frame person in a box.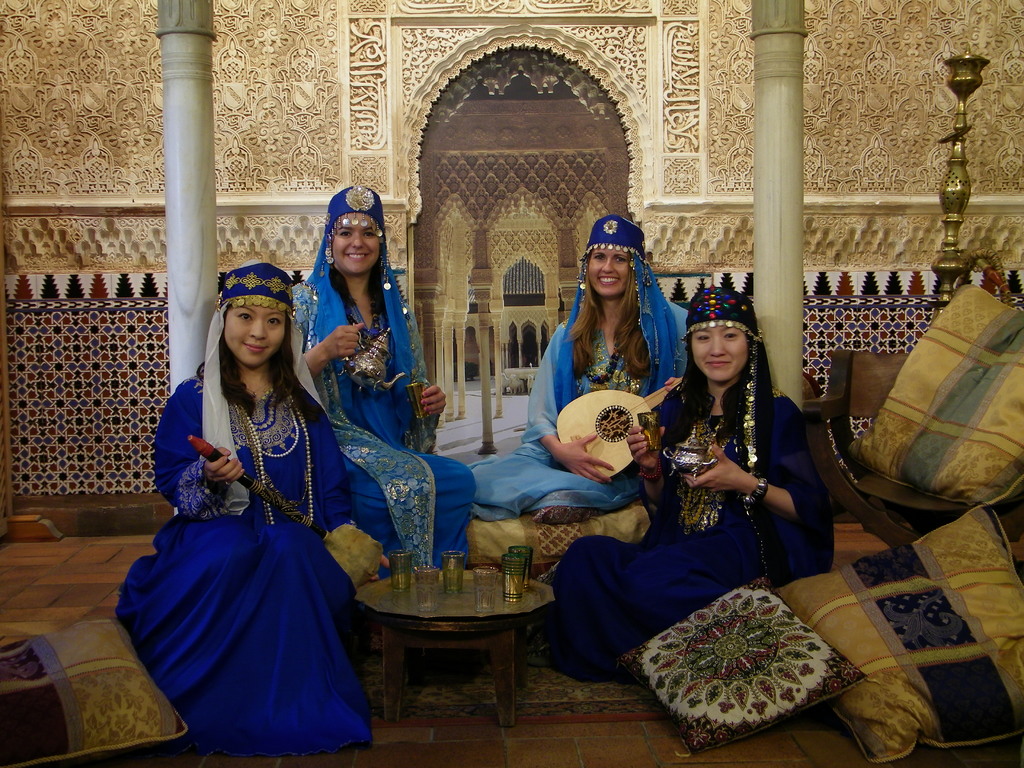
select_region(289, 223, 476, 580).
